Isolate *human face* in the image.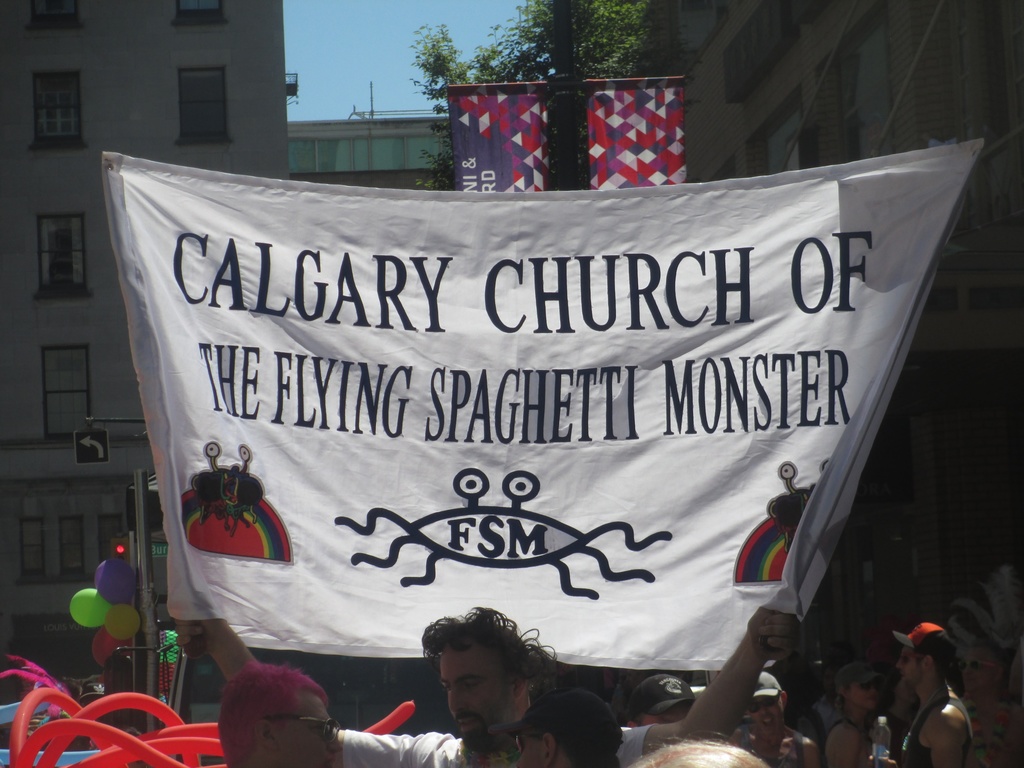
Isolated region: 278/692/340/767.
